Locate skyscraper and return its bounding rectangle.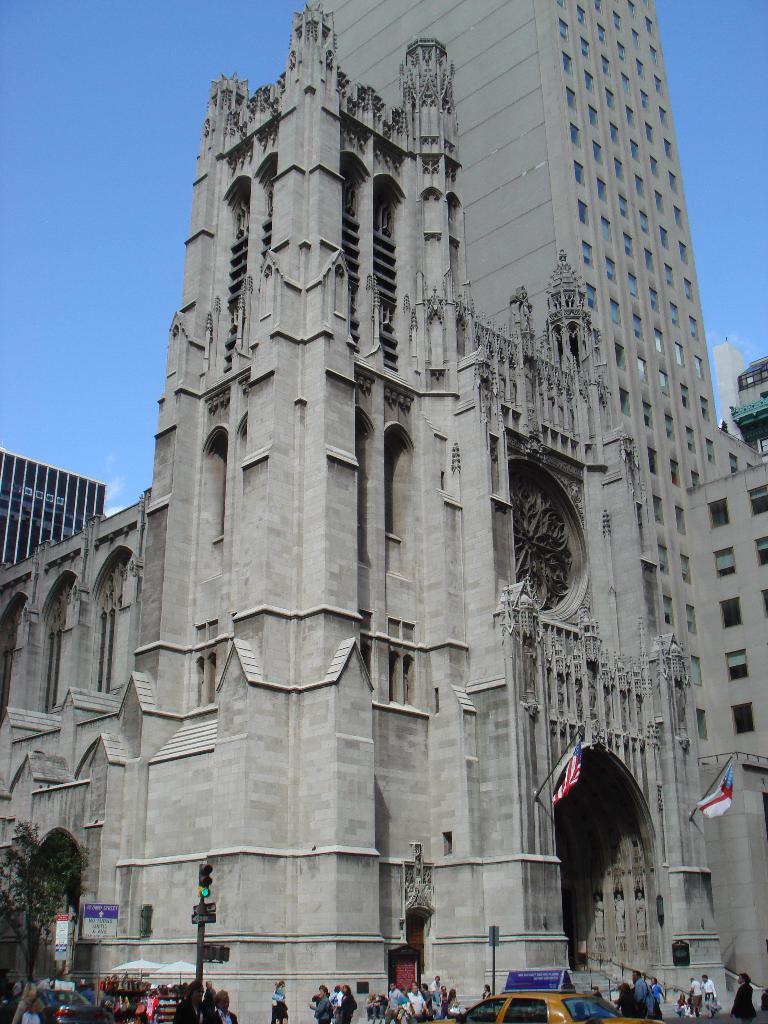
<region>0, 447, 107, 576</region>.
